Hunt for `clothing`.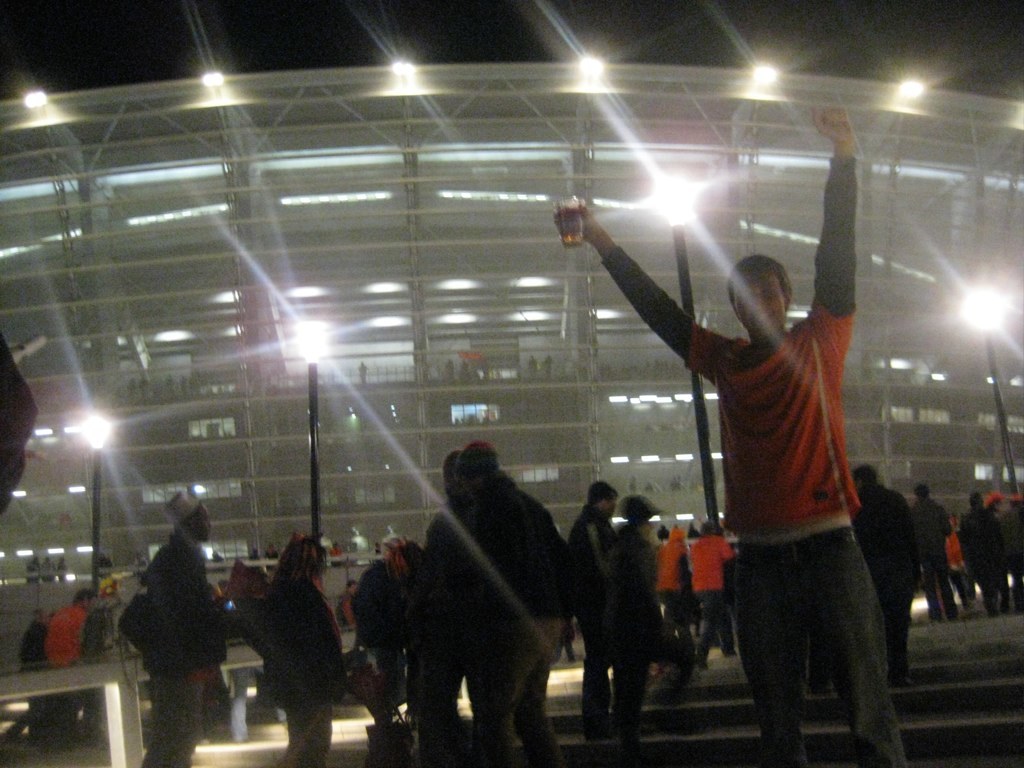
Hunted down at detection(958, 501, 1005, 615).
